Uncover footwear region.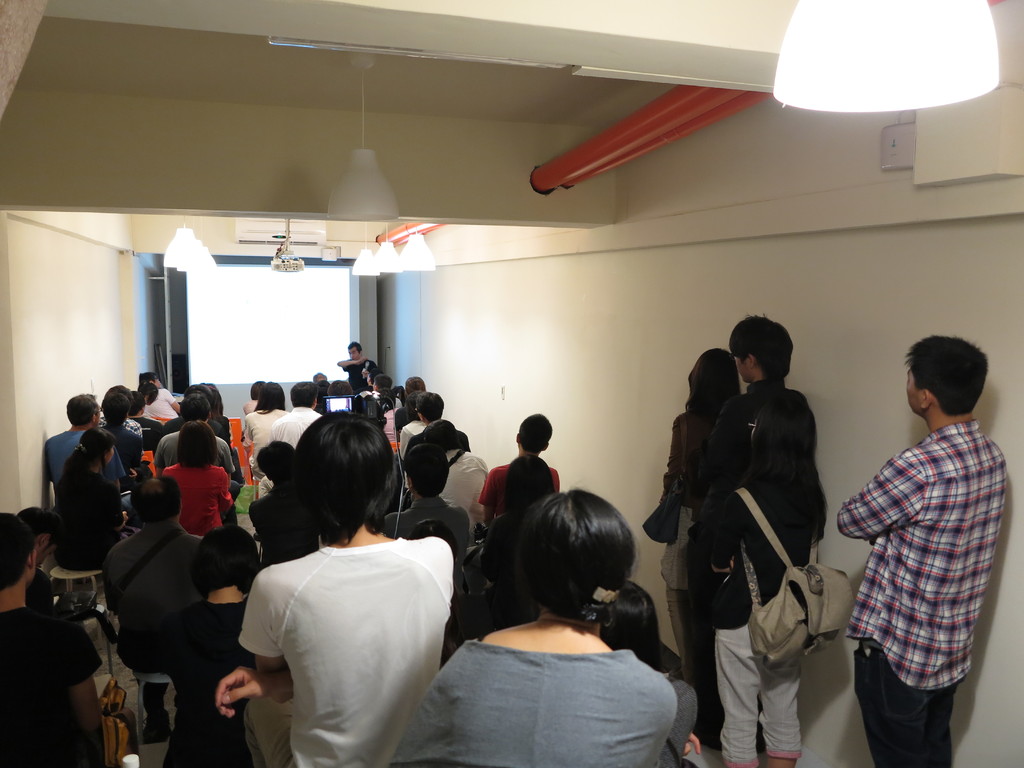
Uncovered: [133, 719, 168, 741].
